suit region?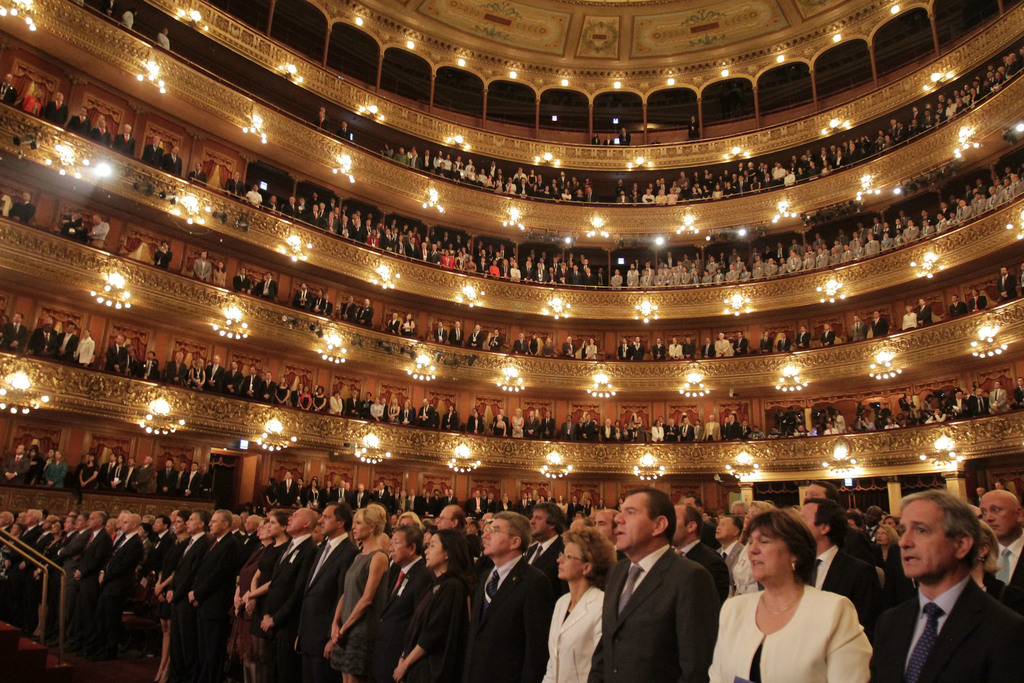
[294,288,312,309]
